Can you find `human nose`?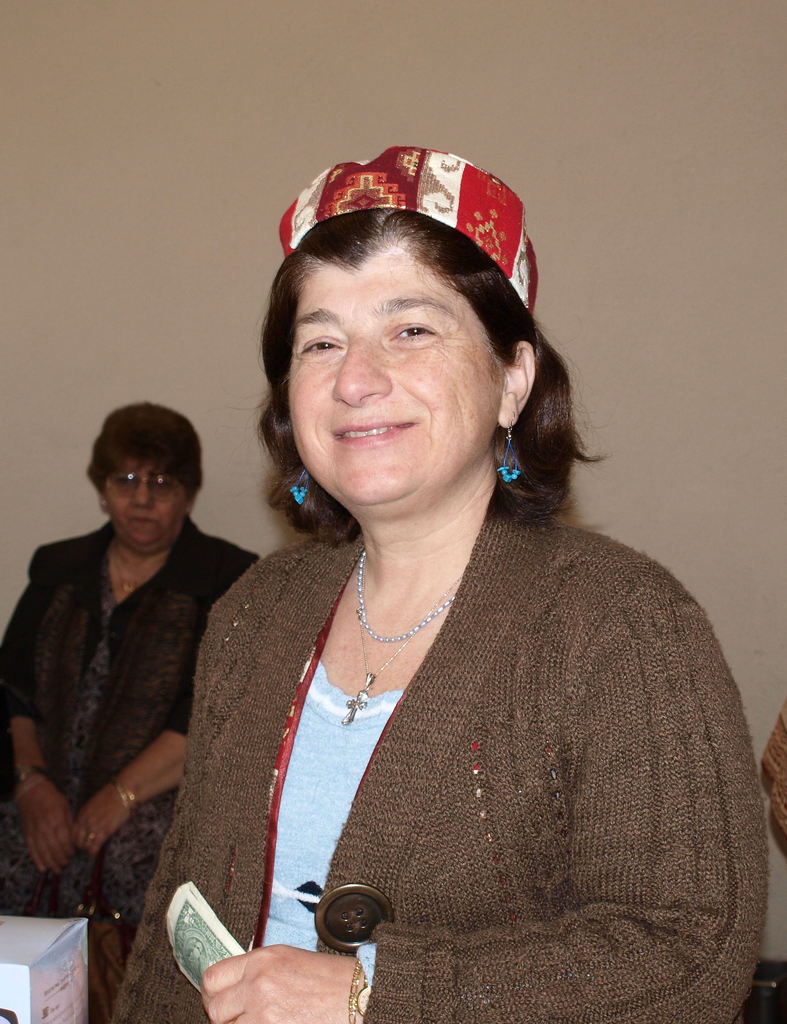
Yes, bounding box: [left=330, top=328, right=391, bottom=404].
